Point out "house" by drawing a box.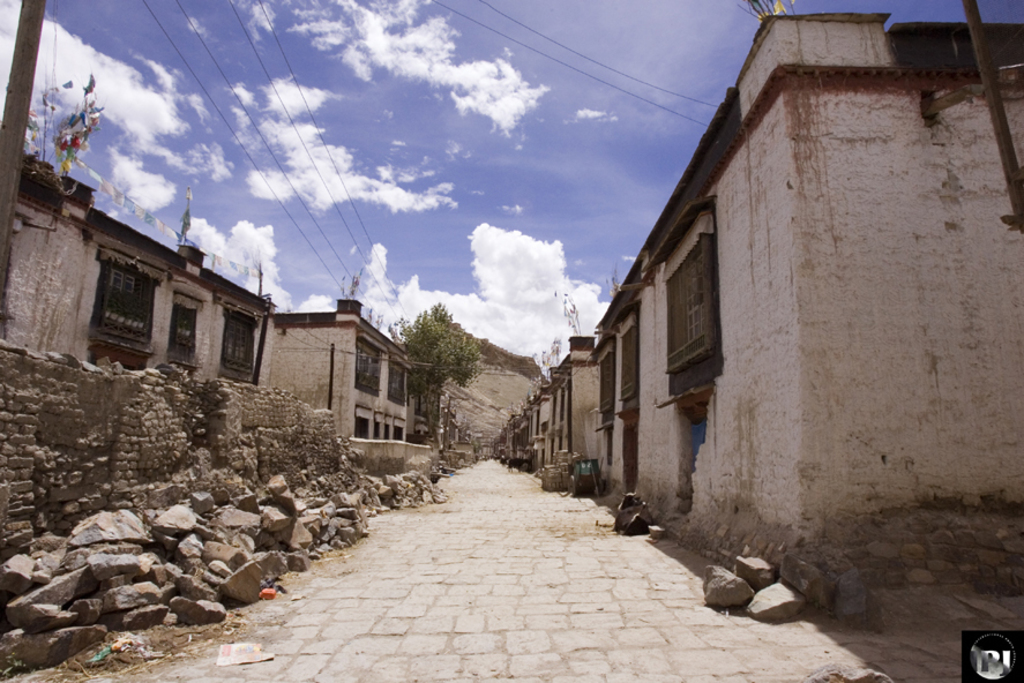
bbox(0, 153, 267, 404).
